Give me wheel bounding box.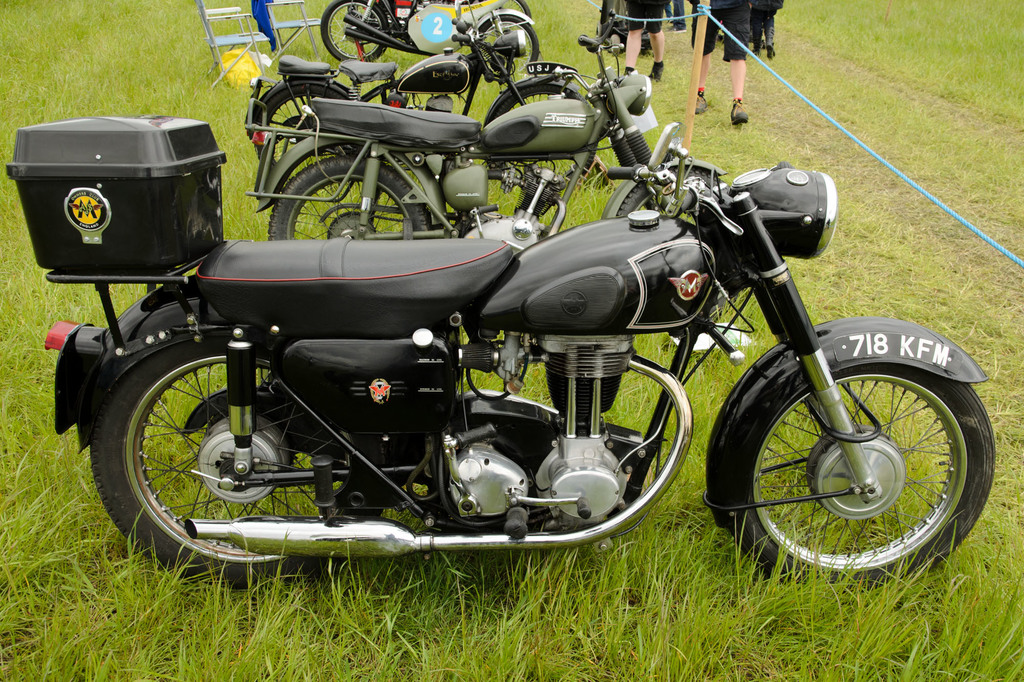
region(87, 340, 342, 591).
